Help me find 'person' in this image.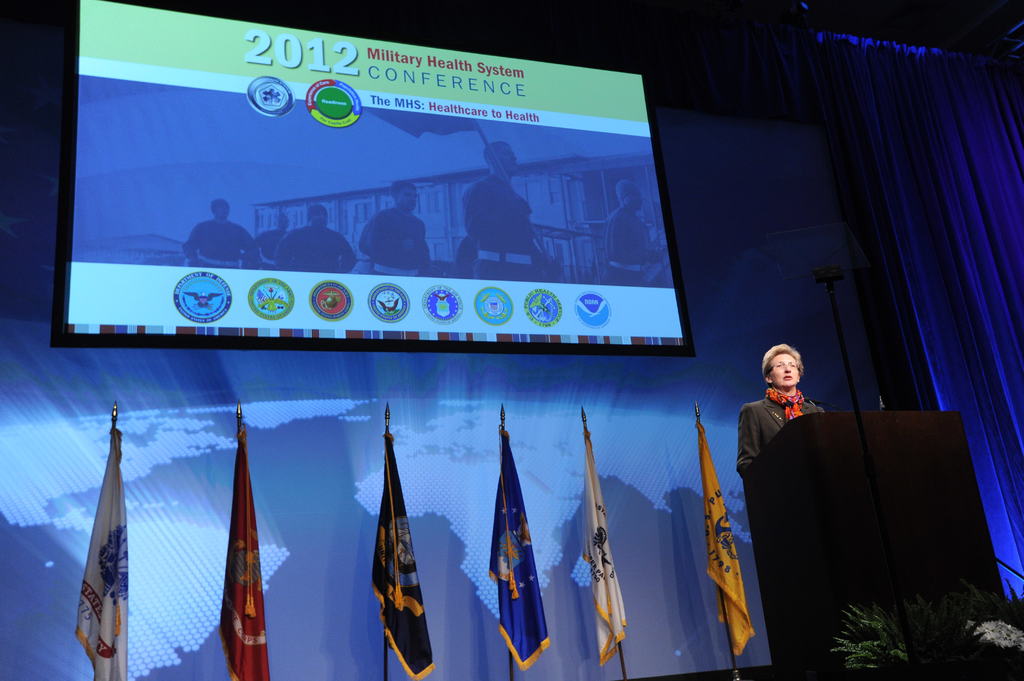
Found it: [left=465, top=137, right=544, bottom=279].
